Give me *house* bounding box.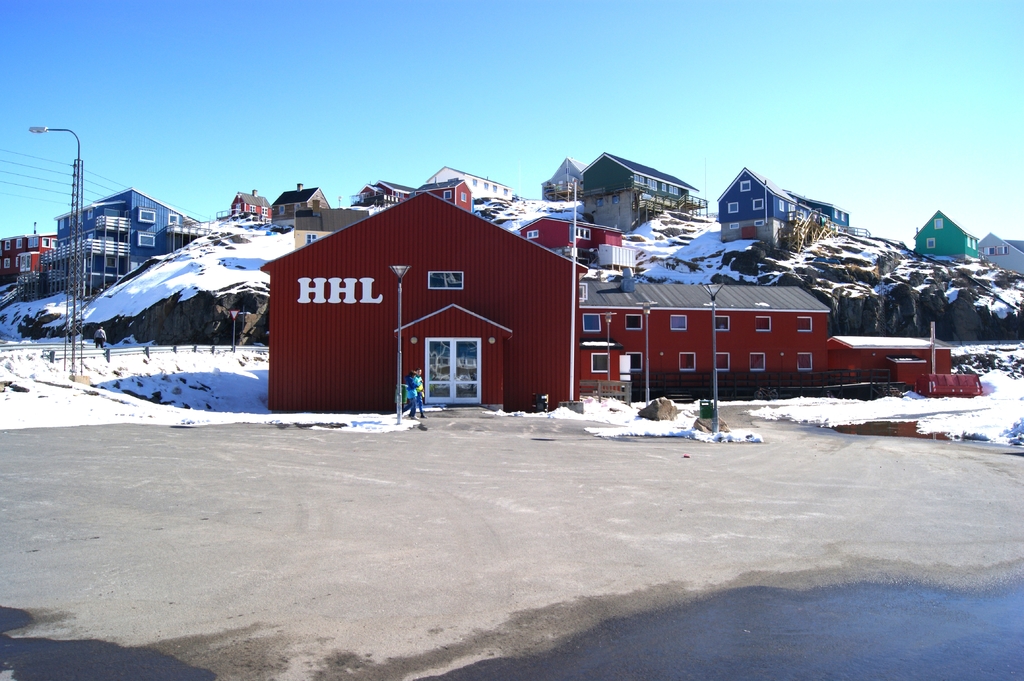
pyautogui.locateOnScreen(581, 285, 950, 399).
